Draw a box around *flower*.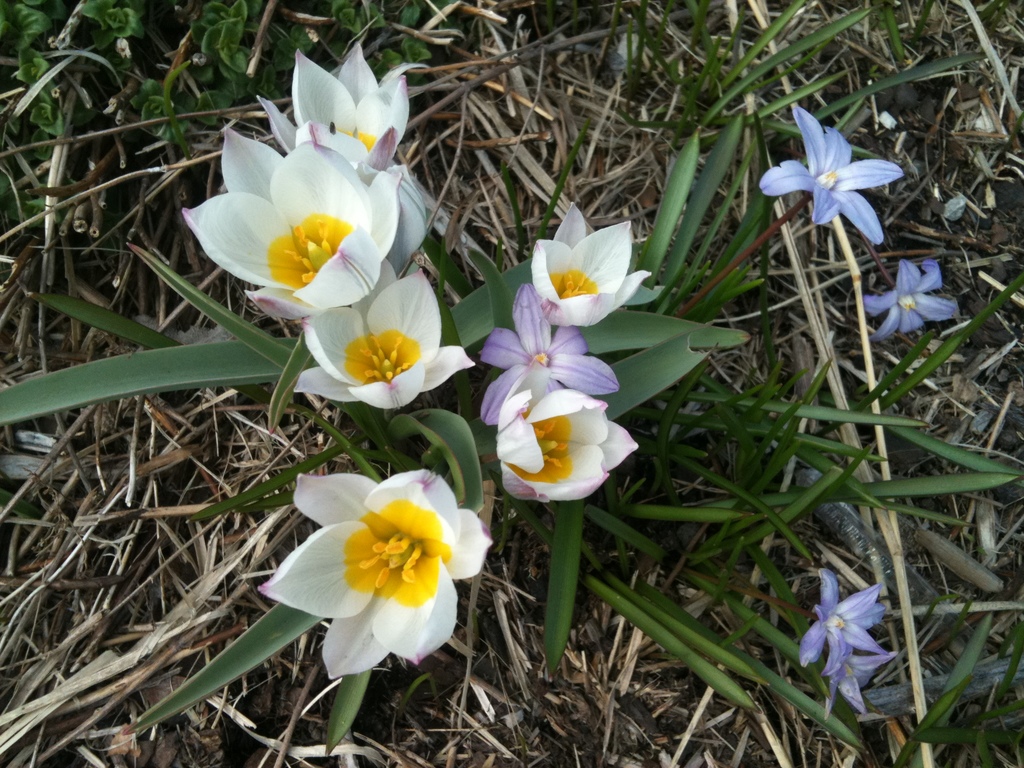
box=[800, 569, 881, 675].
